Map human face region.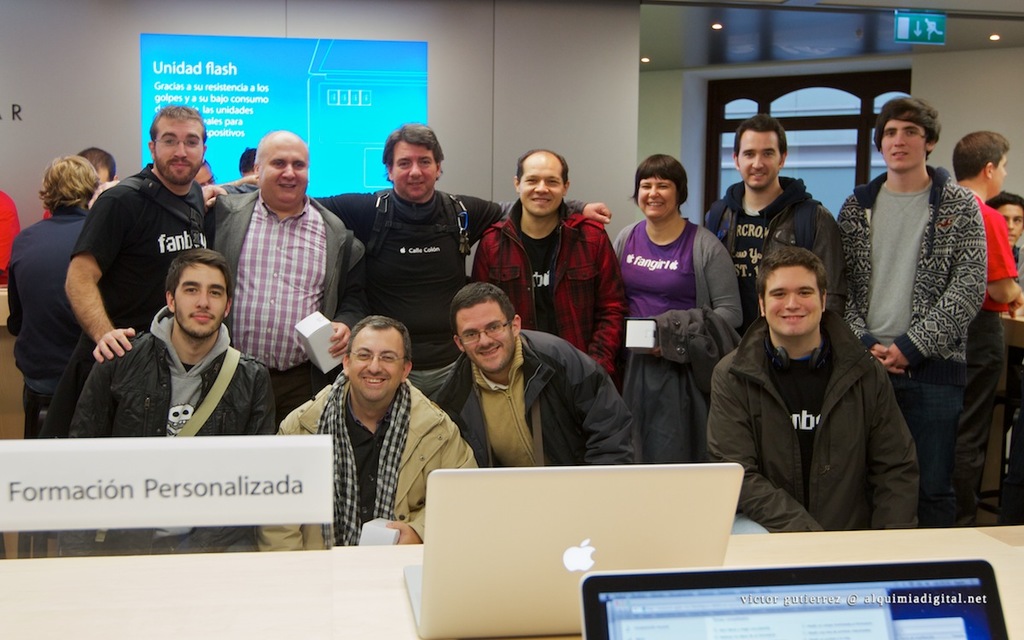
Mapped to (521, 153, 567, 213).
